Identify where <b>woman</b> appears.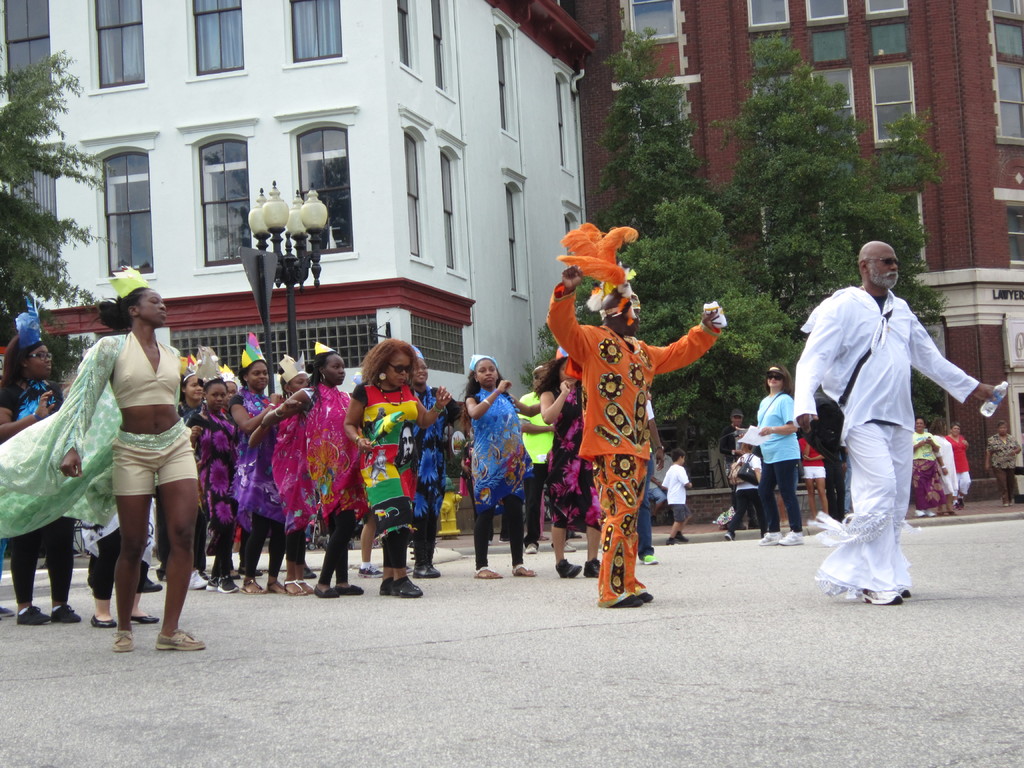
Appears at box=[214, 363, 246, 437].
